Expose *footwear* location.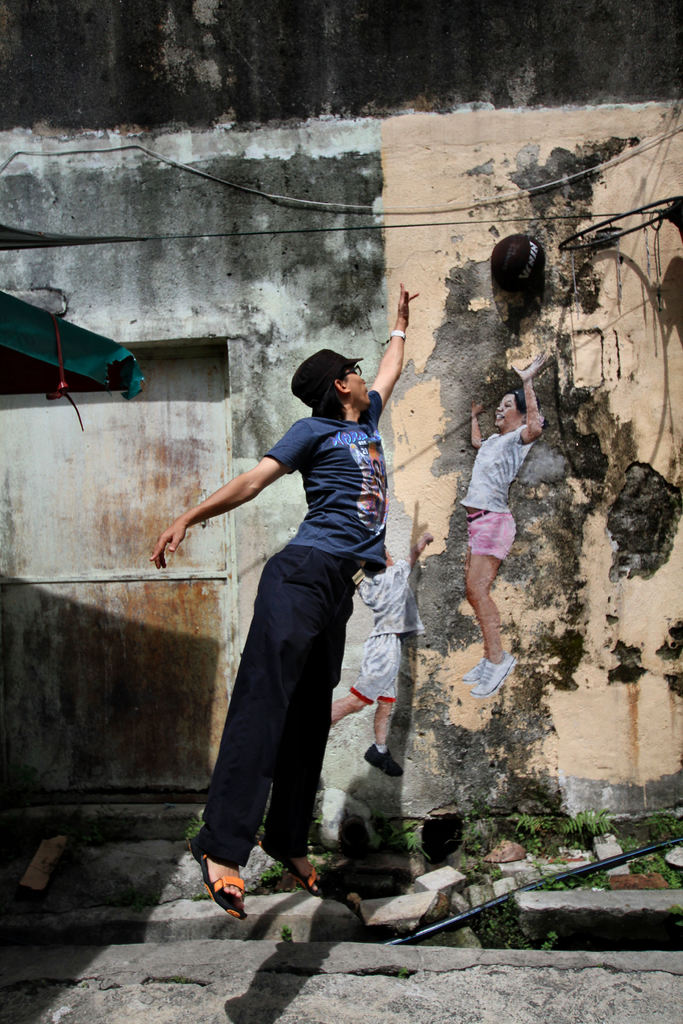
Exposed at (366,743,408,780).
